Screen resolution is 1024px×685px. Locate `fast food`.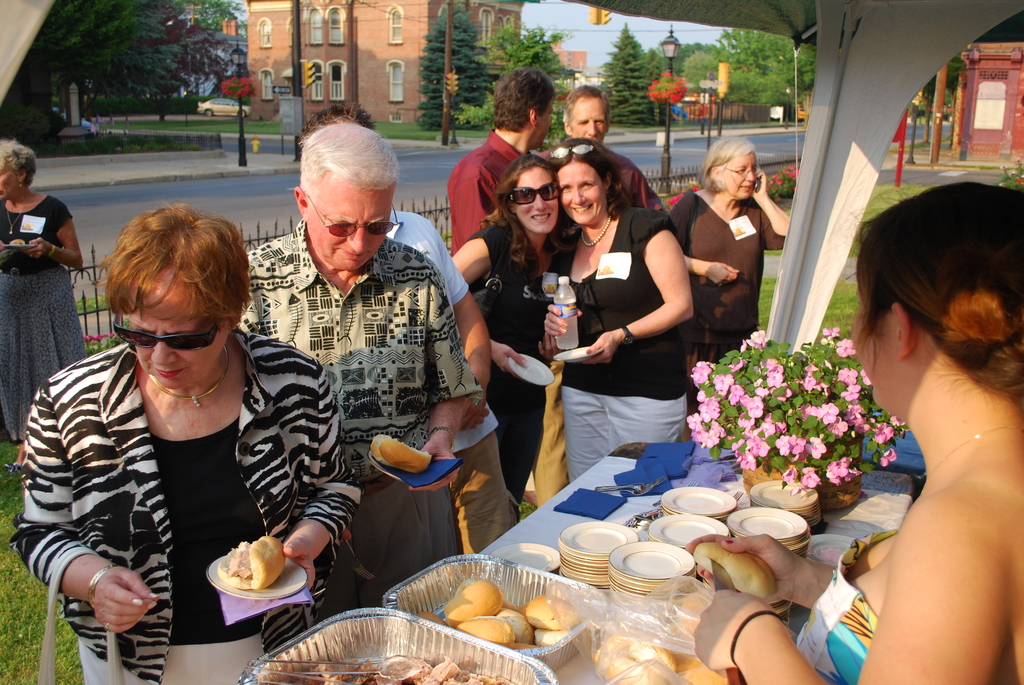
x1=9, y1=238, x2=27, y2=248.
